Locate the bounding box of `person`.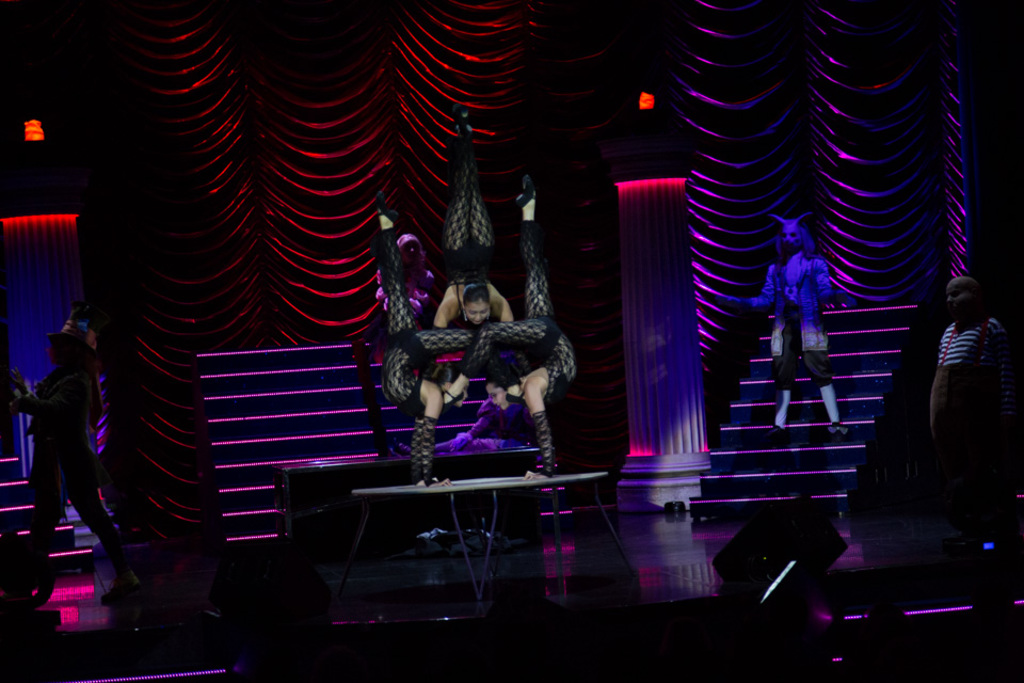
Bounding box: x1=431 y1=106 x2=512 y2=329.
